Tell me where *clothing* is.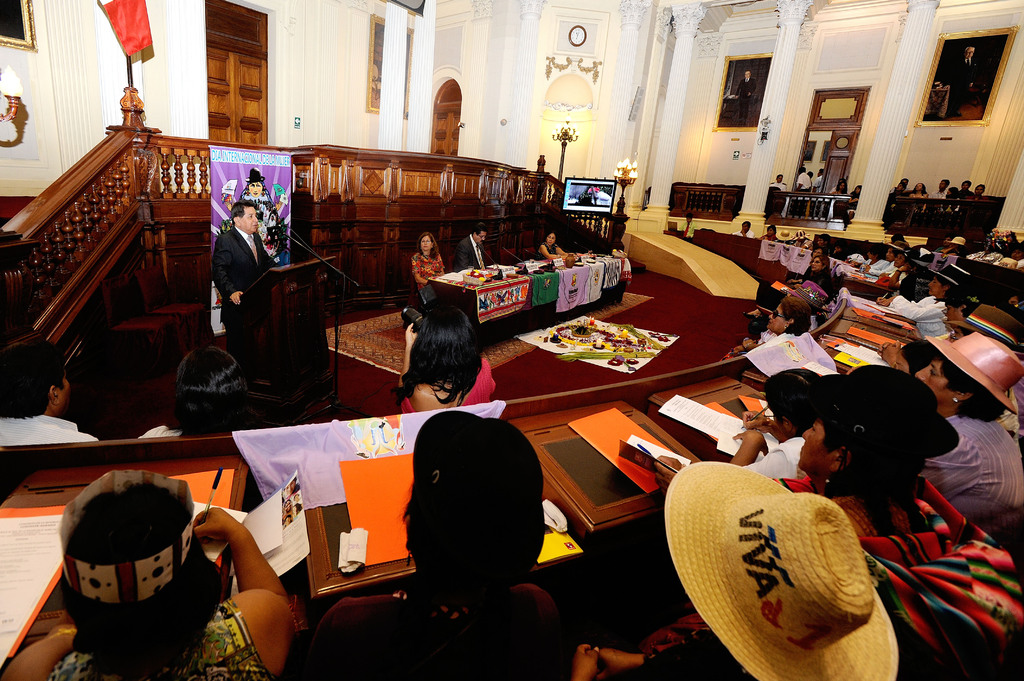
*clothing* is at locate(211, 225, 273, 360).
